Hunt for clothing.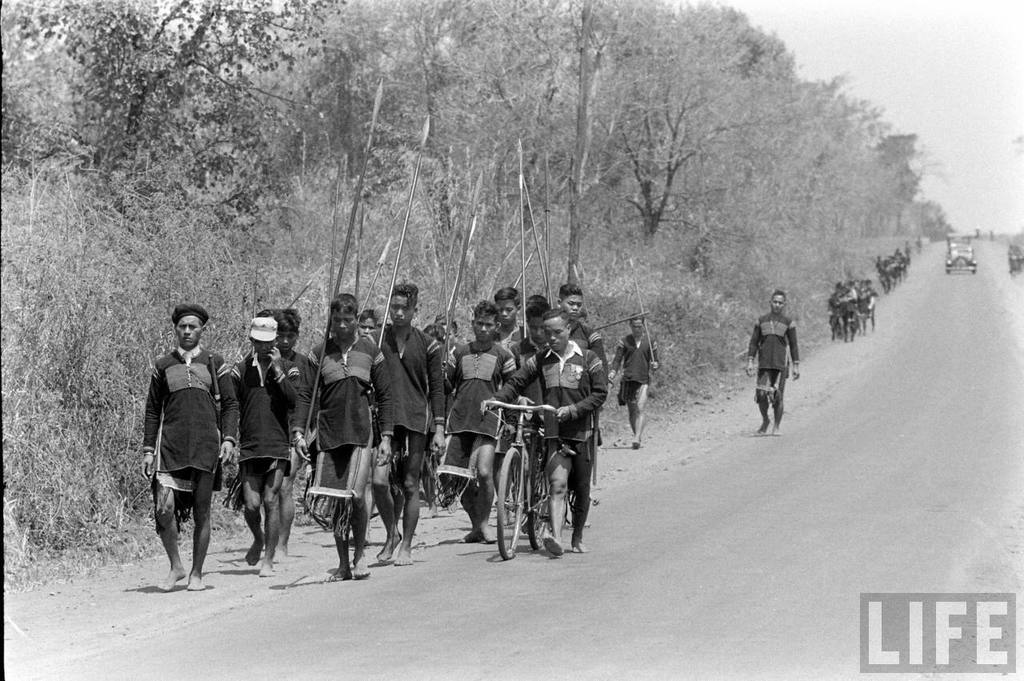
Hunted down at box=[618, 334, 662, 403].
